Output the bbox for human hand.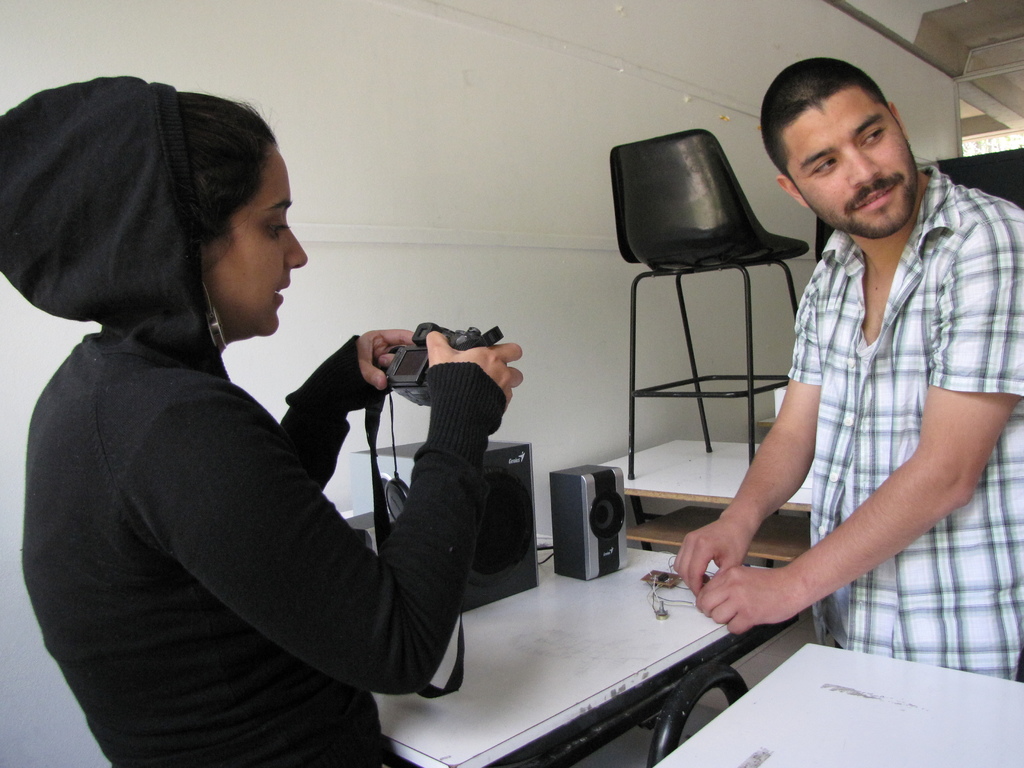
<region>671, 518, 758, 593</region>.
